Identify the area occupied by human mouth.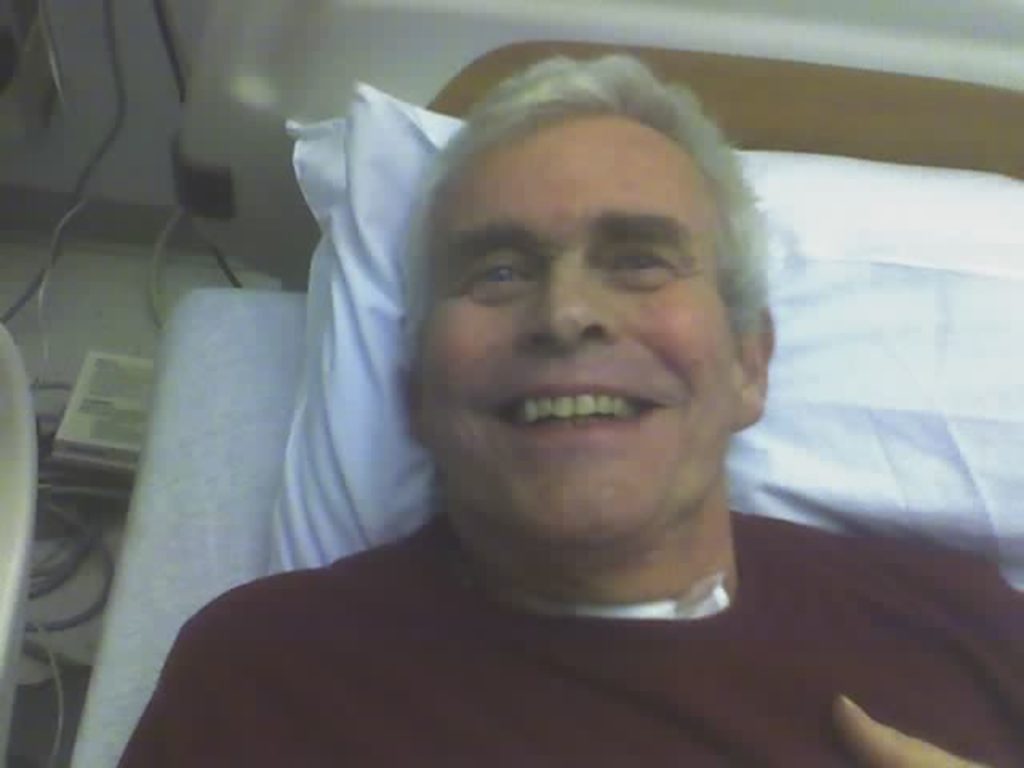
Area: [left=475, top=382, right=674, bottom=448].
